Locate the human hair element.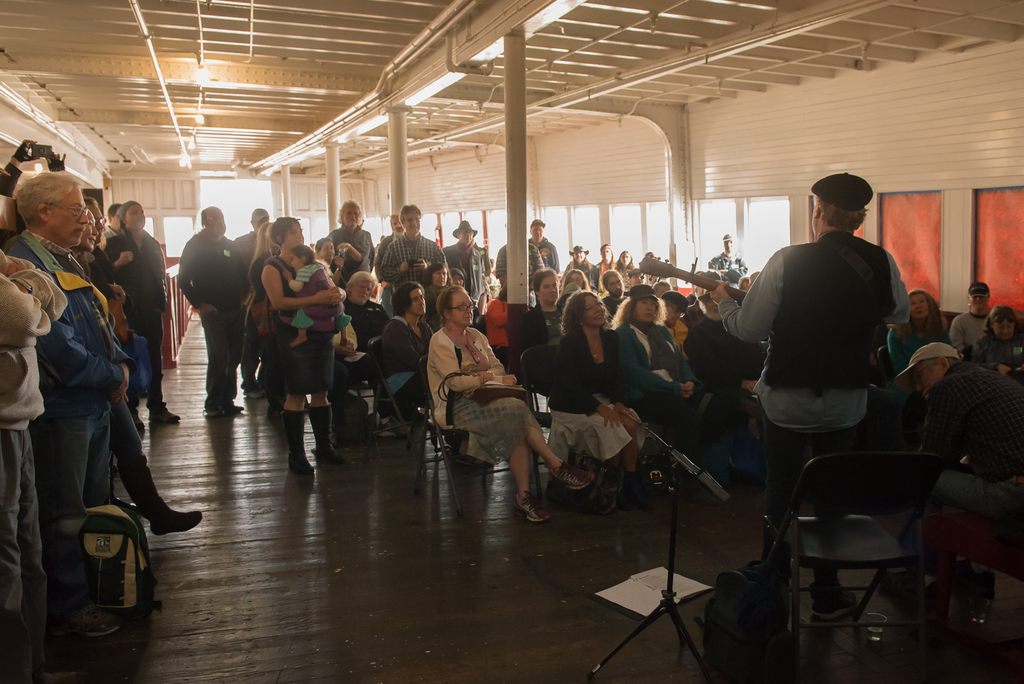
Element bbox: region(557, 287, 615, 337).
